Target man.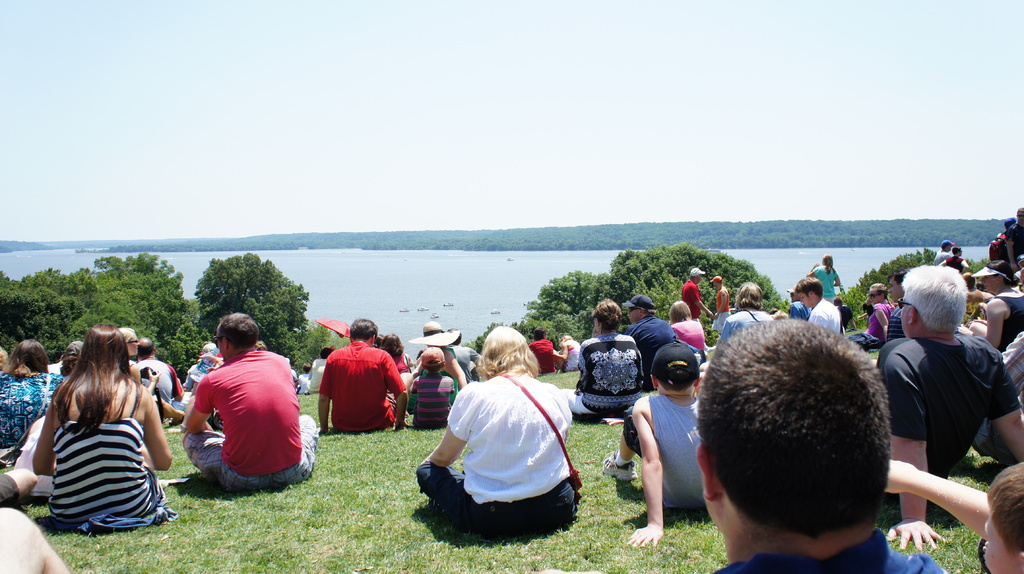
Target region: [530, 331, 557, 381].
